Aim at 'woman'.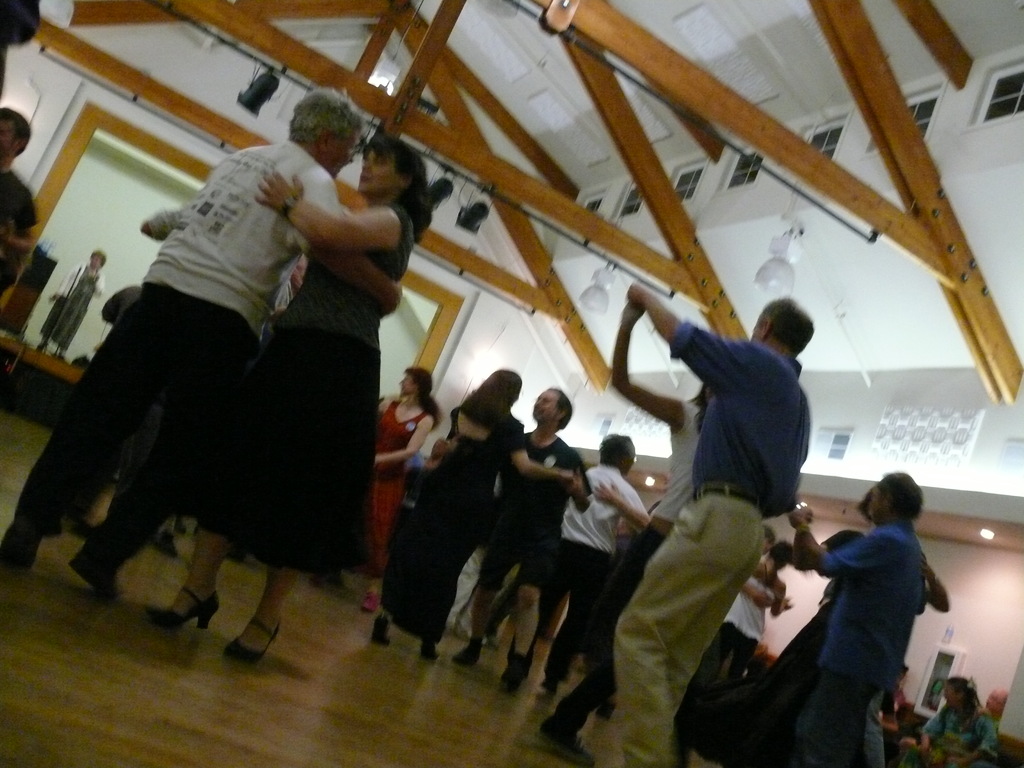
Aimed at region(330, 361, 439, 579).
